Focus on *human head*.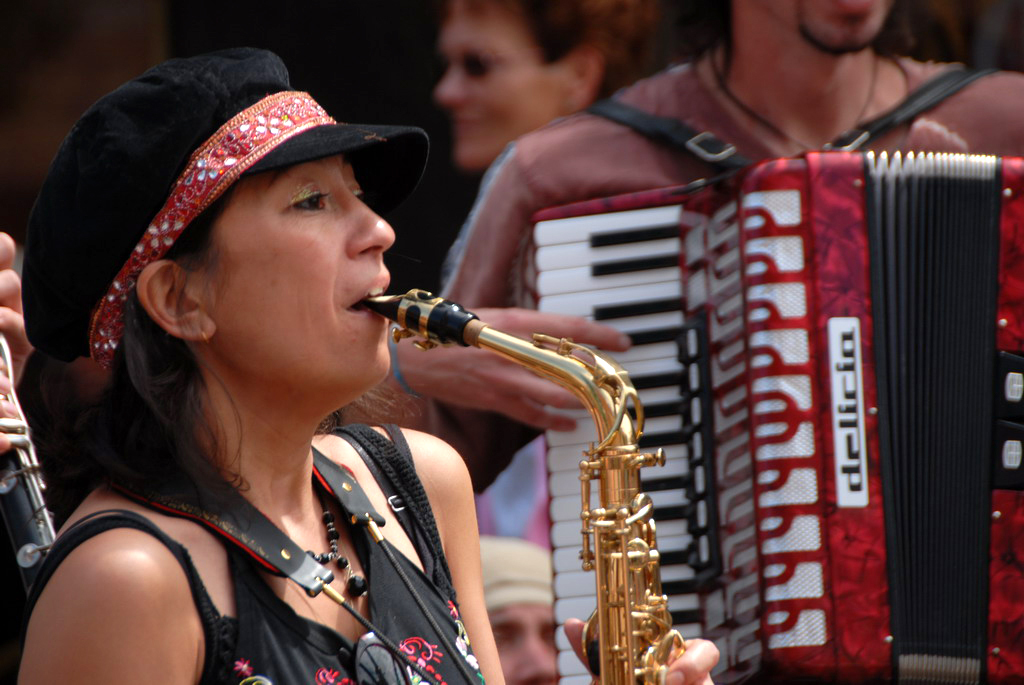
Focused at {"x1": 476, "y1": 537, "x2": 551, "y2": 684}.
